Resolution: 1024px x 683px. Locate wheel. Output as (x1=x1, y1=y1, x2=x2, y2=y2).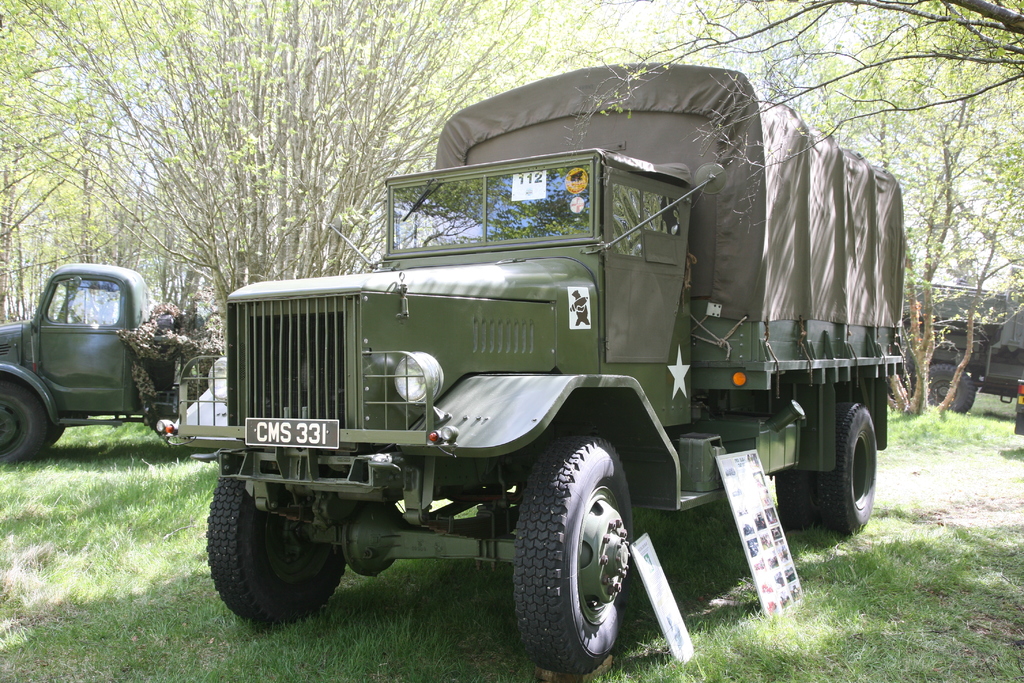
(x1=775, y1=468, x2=820, y2=533).
